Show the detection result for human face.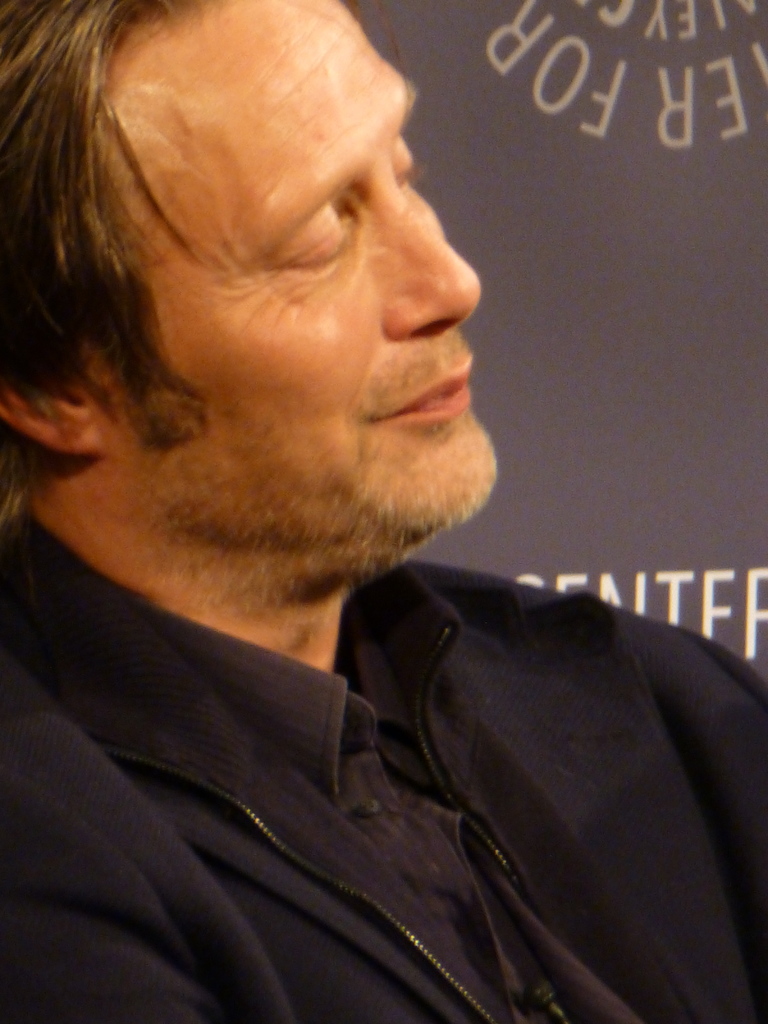
(63,13,498,588).
